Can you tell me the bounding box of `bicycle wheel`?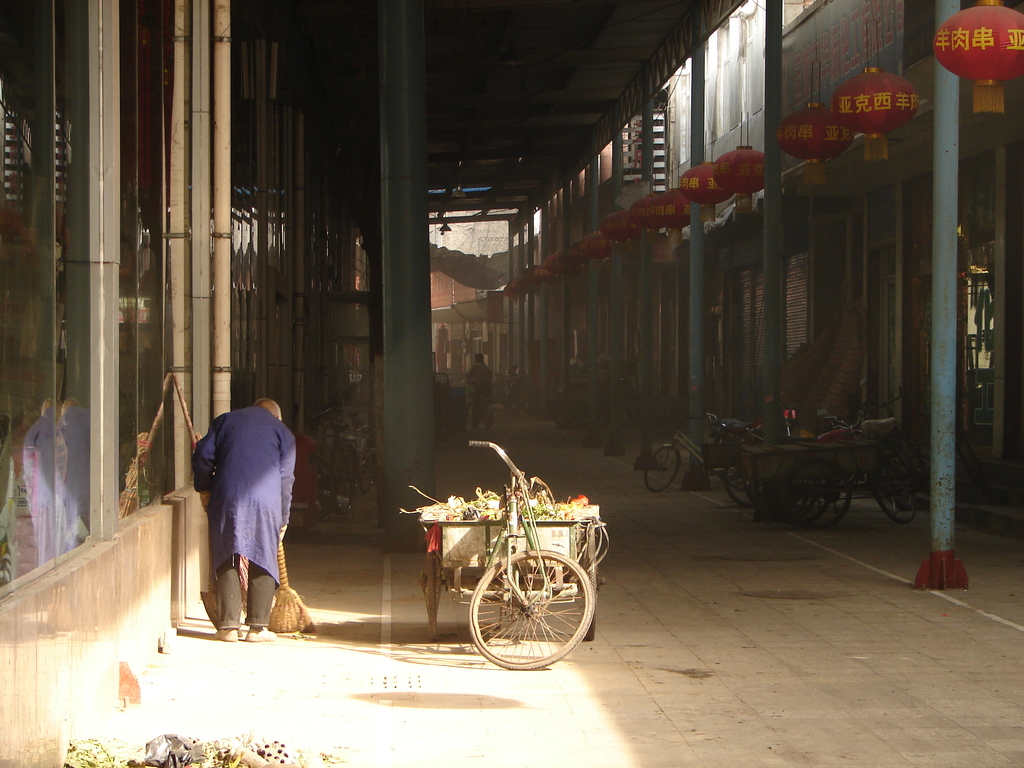
BBox(548, 396, 561, 422).
